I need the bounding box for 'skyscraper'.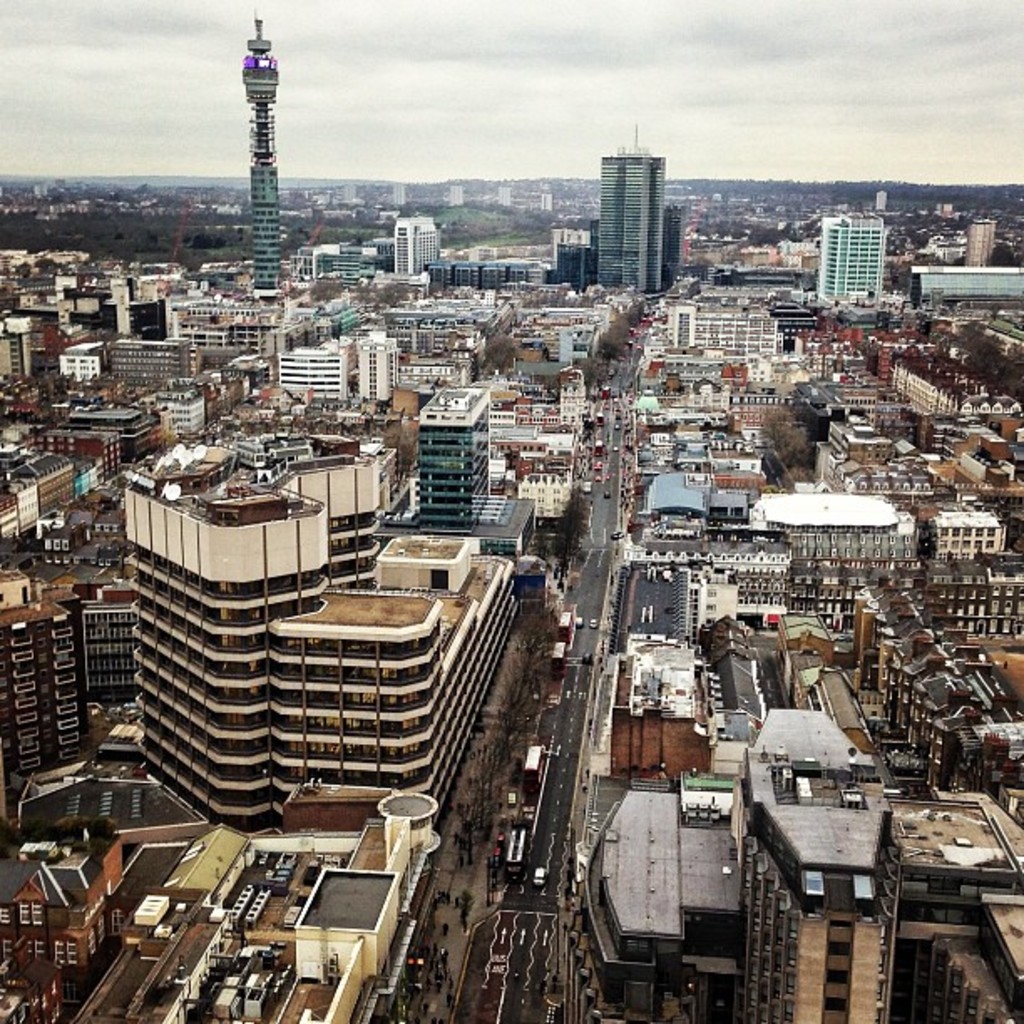
Here it is: 120:413:509:835.
